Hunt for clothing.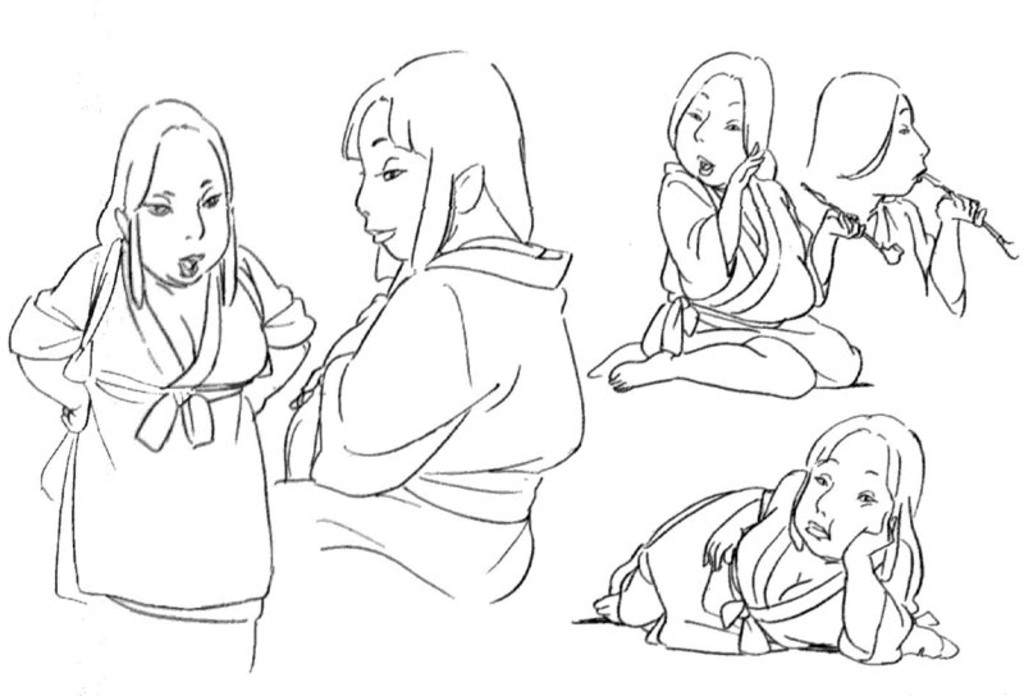
Hunted down at <bbox>278, 235, 589, 617</bbox>.
